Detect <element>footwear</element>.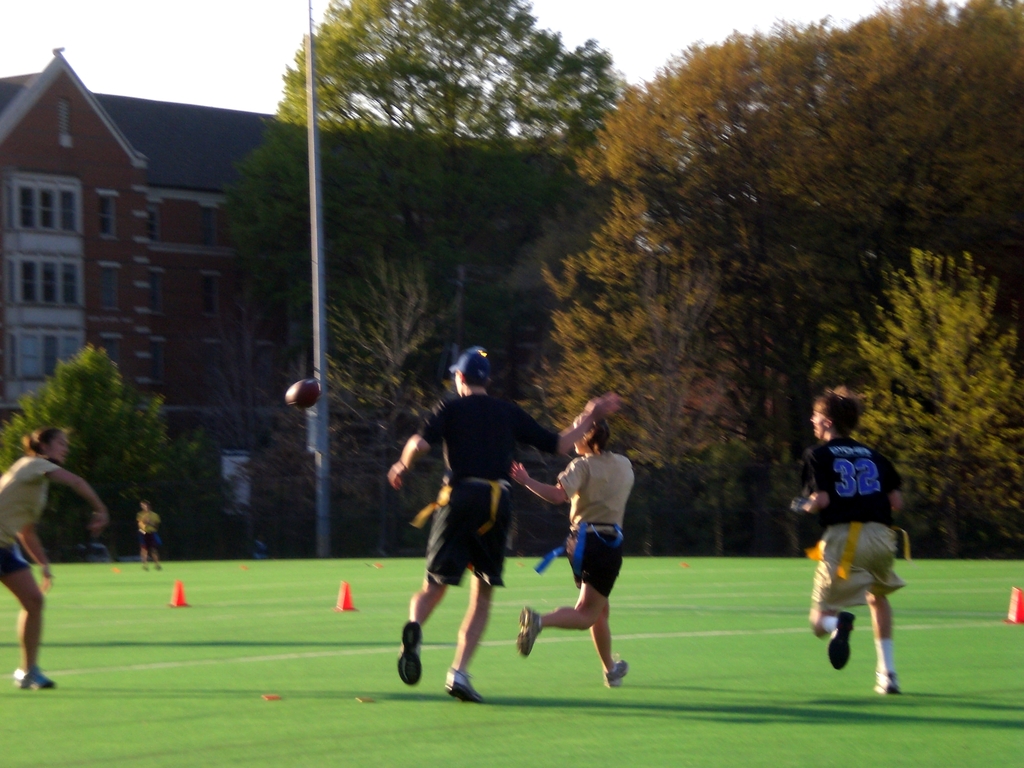
Detected at [x1=397, y1=621, x2=421, y2=684].
